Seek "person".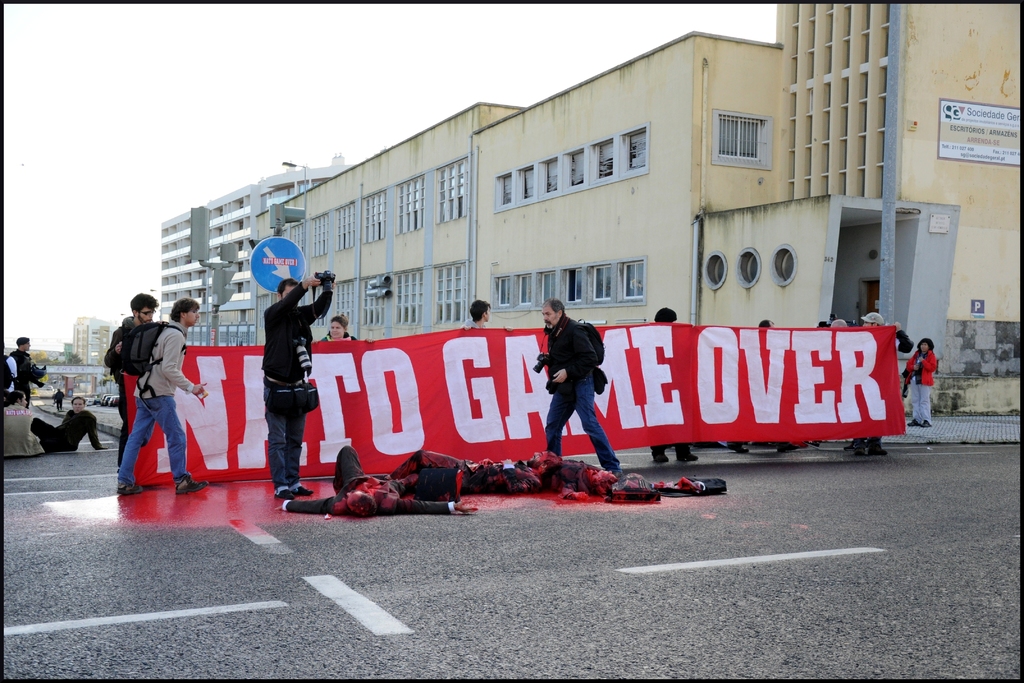
[x1=461, y1=299, x2=515, y2=332].
